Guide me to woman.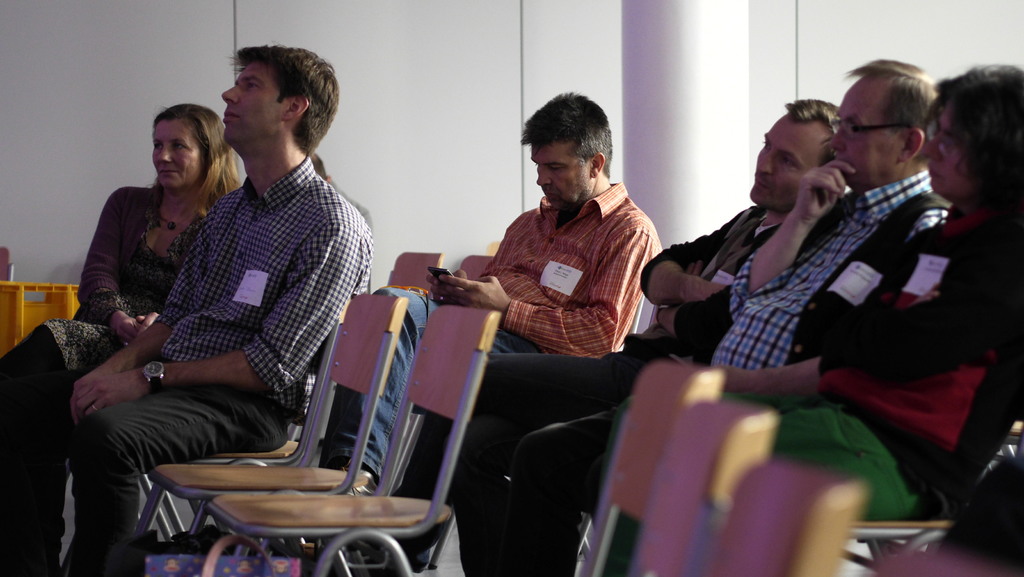
Guidance: 687 52 1023 526.
